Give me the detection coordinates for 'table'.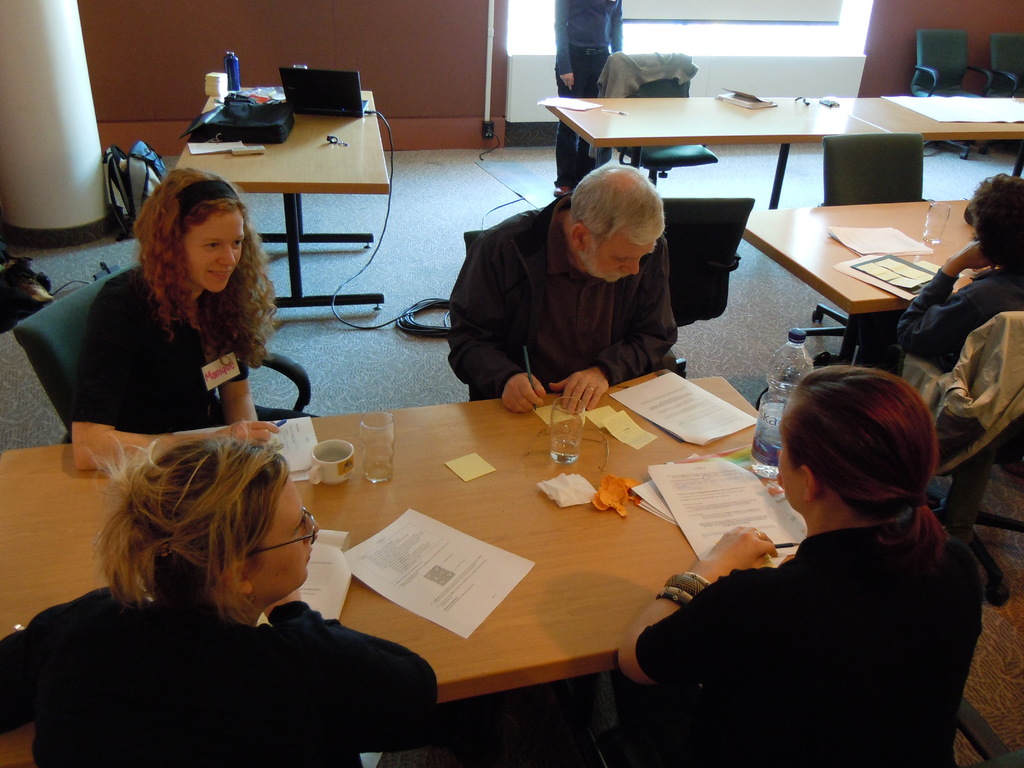
[157,92,383,314].
